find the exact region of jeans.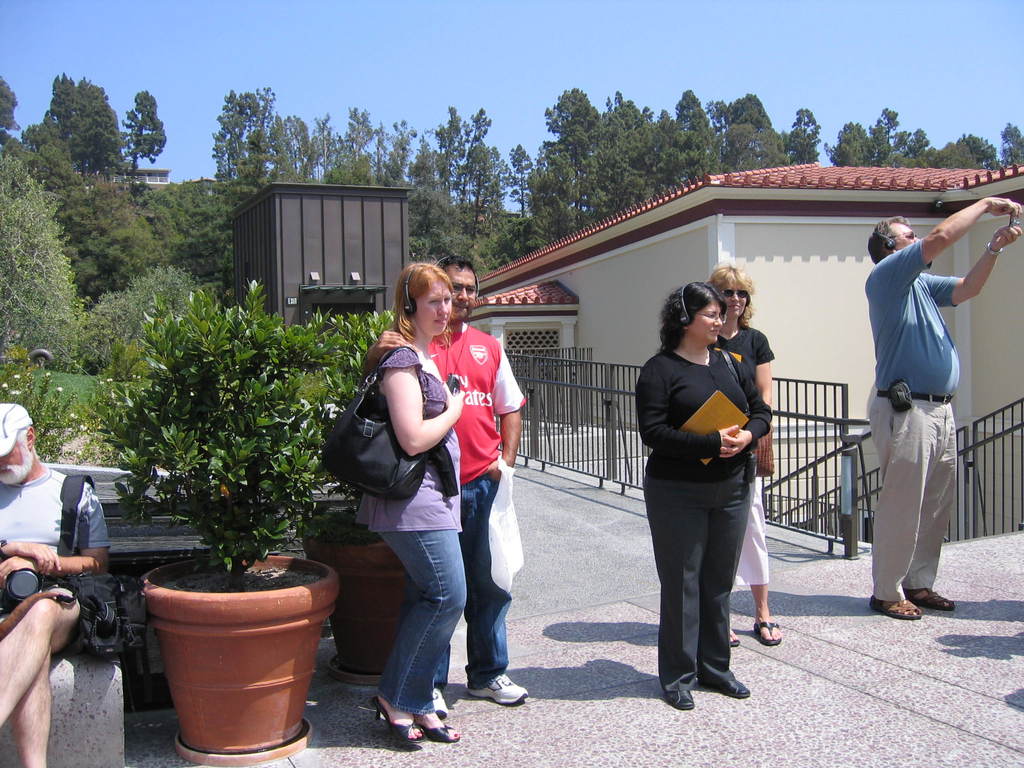
Exact region: x1=460, y1=474, x2=508, y2=680.
